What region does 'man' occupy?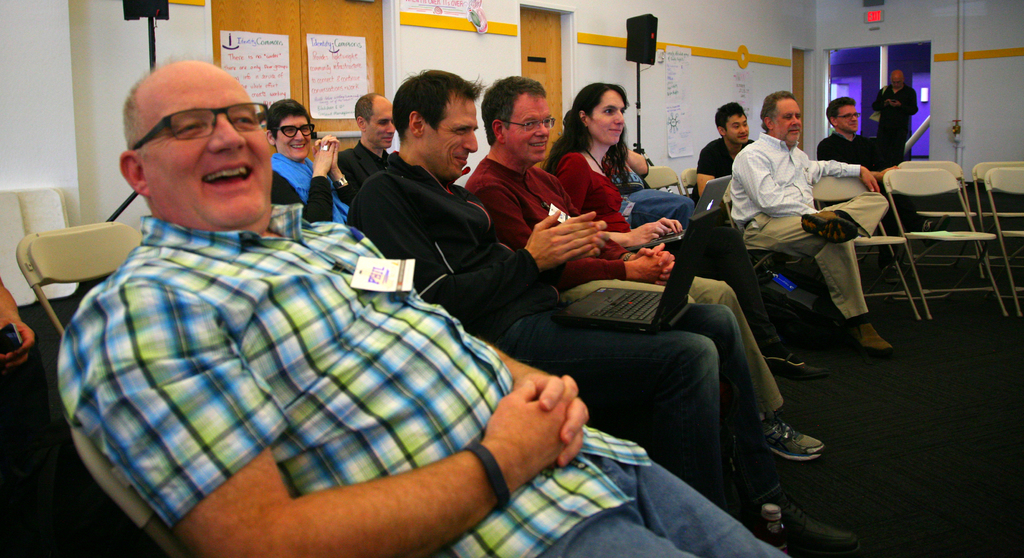
59 53 815 557.
